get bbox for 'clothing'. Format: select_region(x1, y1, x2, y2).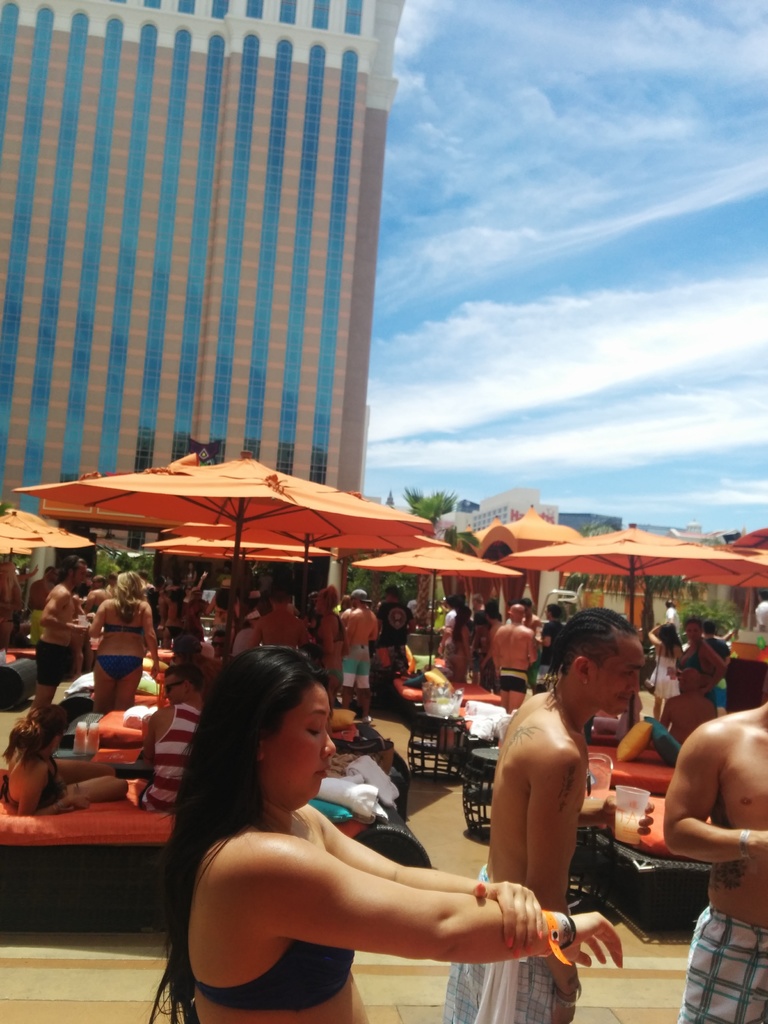
select_region(314, 615, 346, 643).
